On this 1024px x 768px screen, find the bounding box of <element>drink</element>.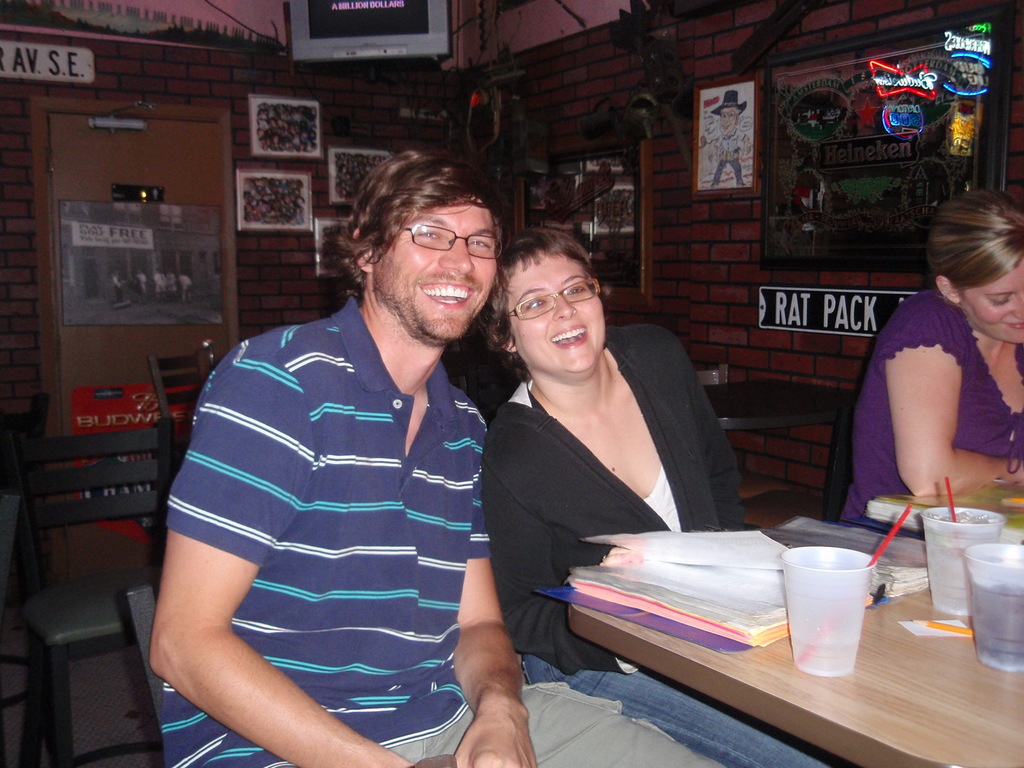
Bounding box: region(921, 508, 1002, 614).
